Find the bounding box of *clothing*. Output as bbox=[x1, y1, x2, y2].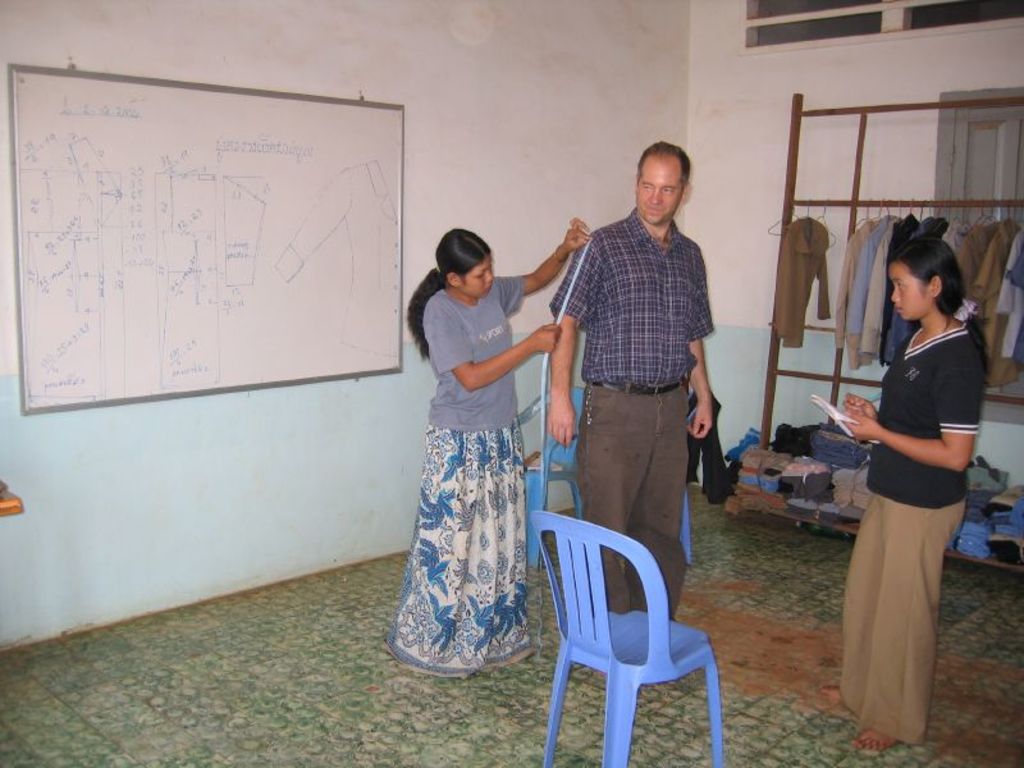
bbox=[829, 316, 980, 744].
